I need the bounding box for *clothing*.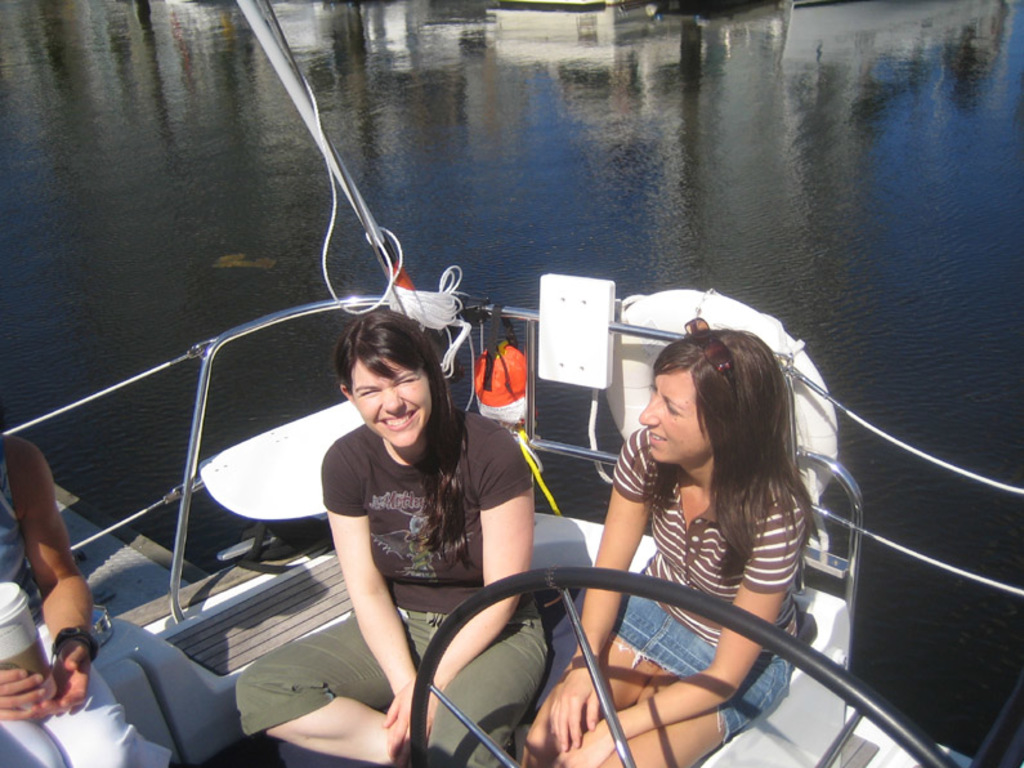
Here it is: pyautogui.locateOnScreen(0, 443, 242, 767).
